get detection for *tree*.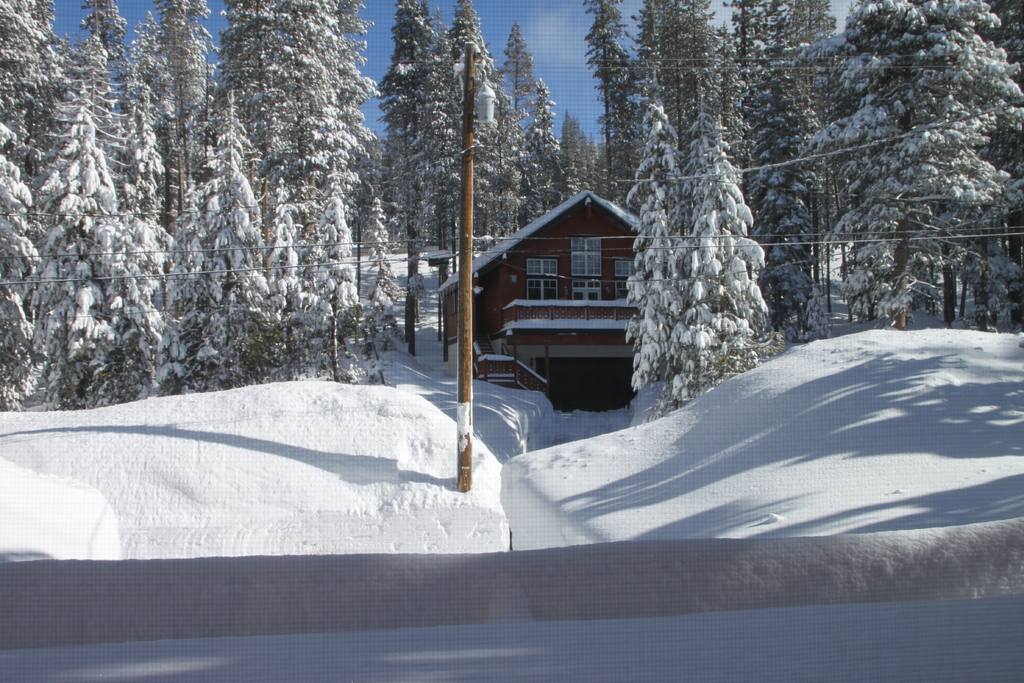
Detection: region(749, 0, 842, 293).
